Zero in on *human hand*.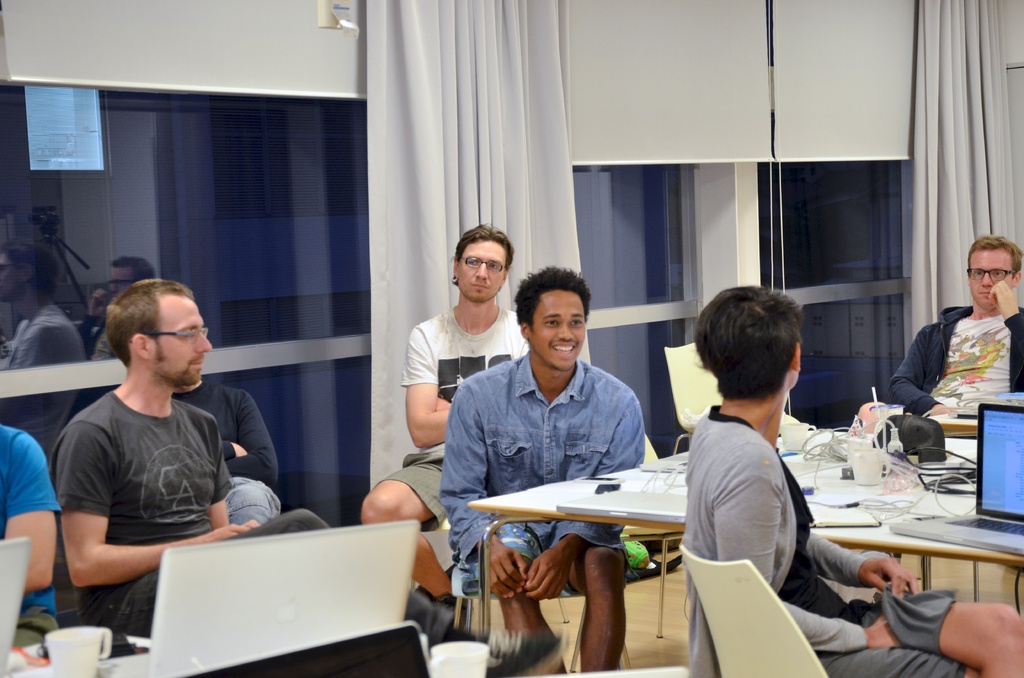
Zeroed in: rect(931, 403, 956, 416).
